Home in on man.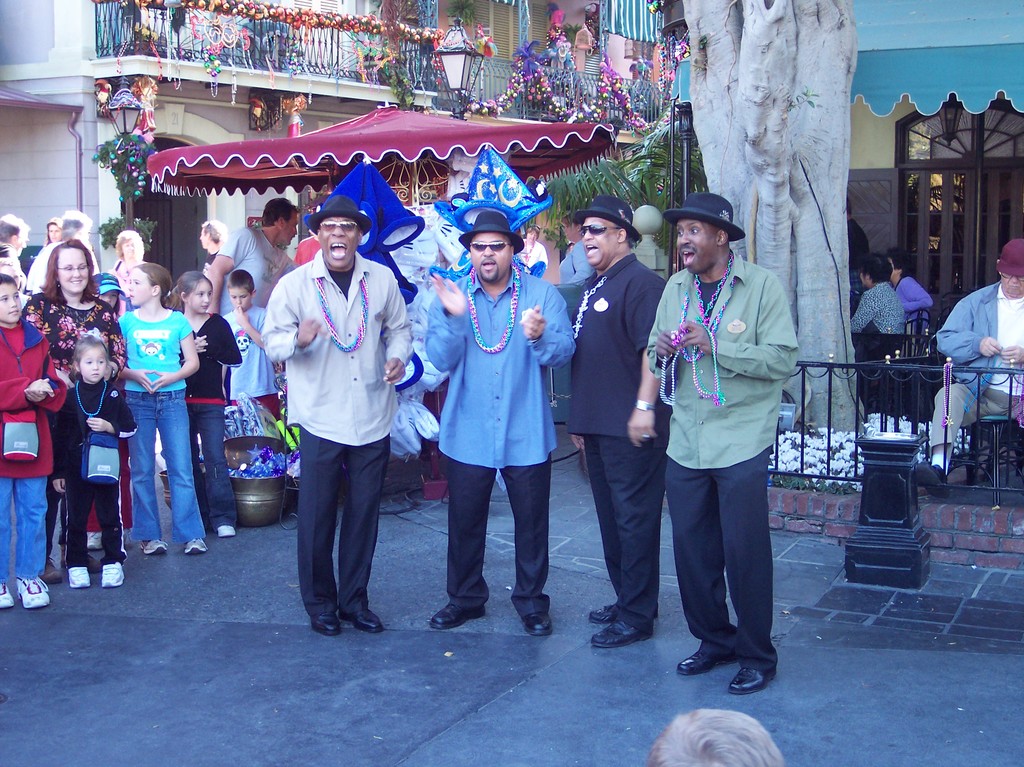
Homed in at <region>260, 193, 414, 636</region>.
